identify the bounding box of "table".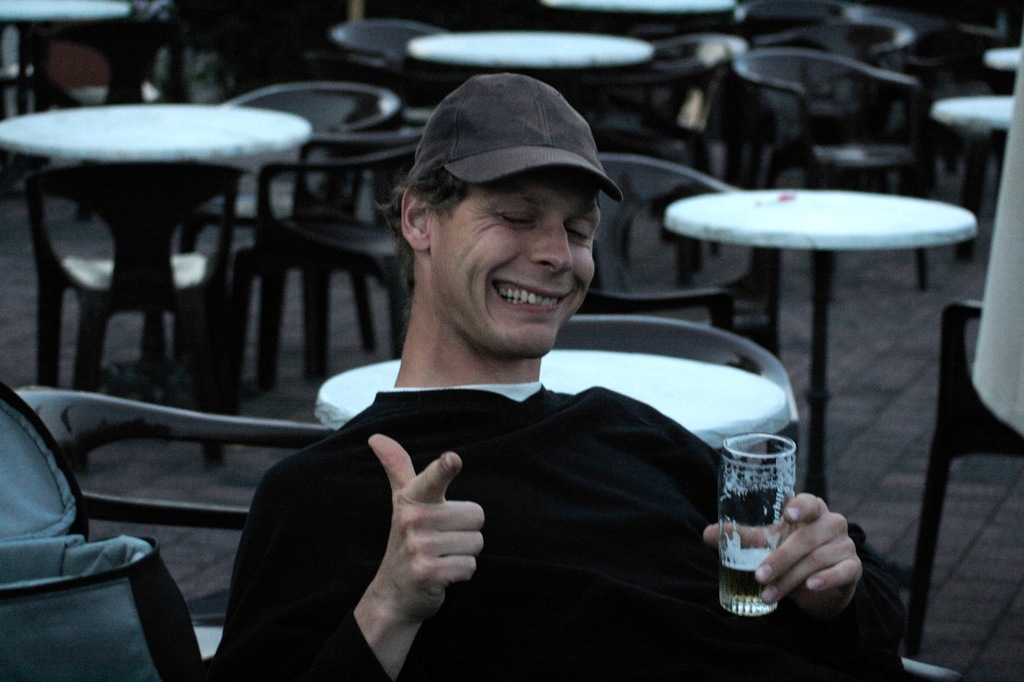
crop(312, 348, 795, 459).
